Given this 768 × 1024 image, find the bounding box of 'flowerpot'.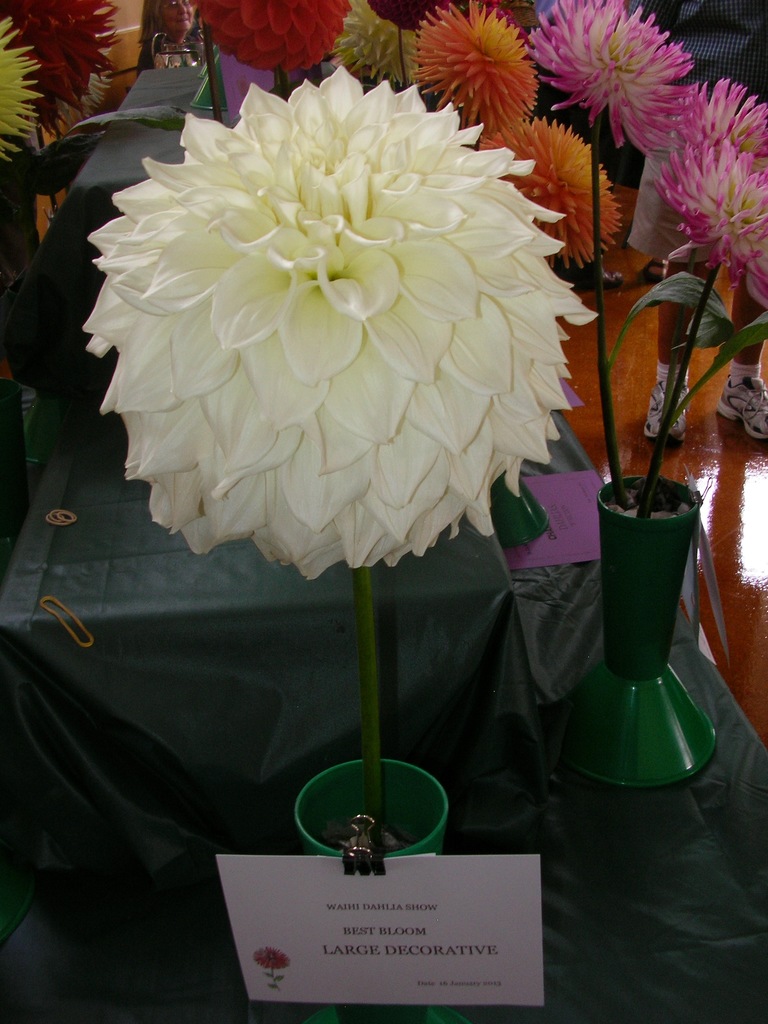
(left=549, top=476, right=716, bottom=781).
